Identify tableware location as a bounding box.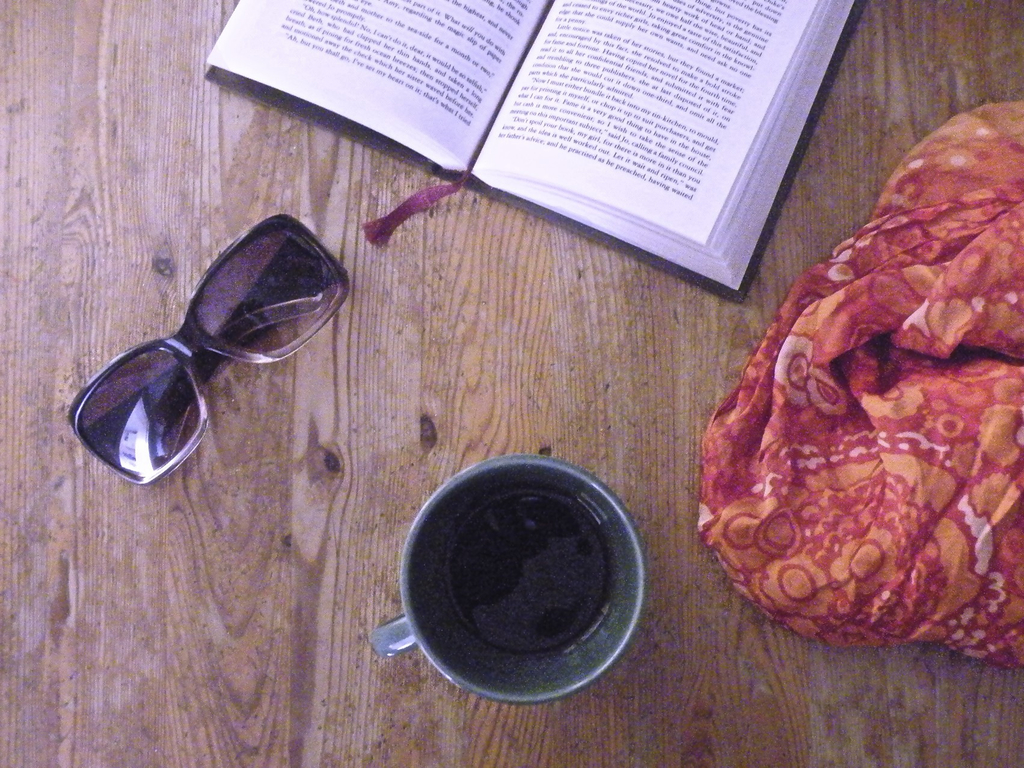
<bbox>408, 443, 660, 710</bbox>.
